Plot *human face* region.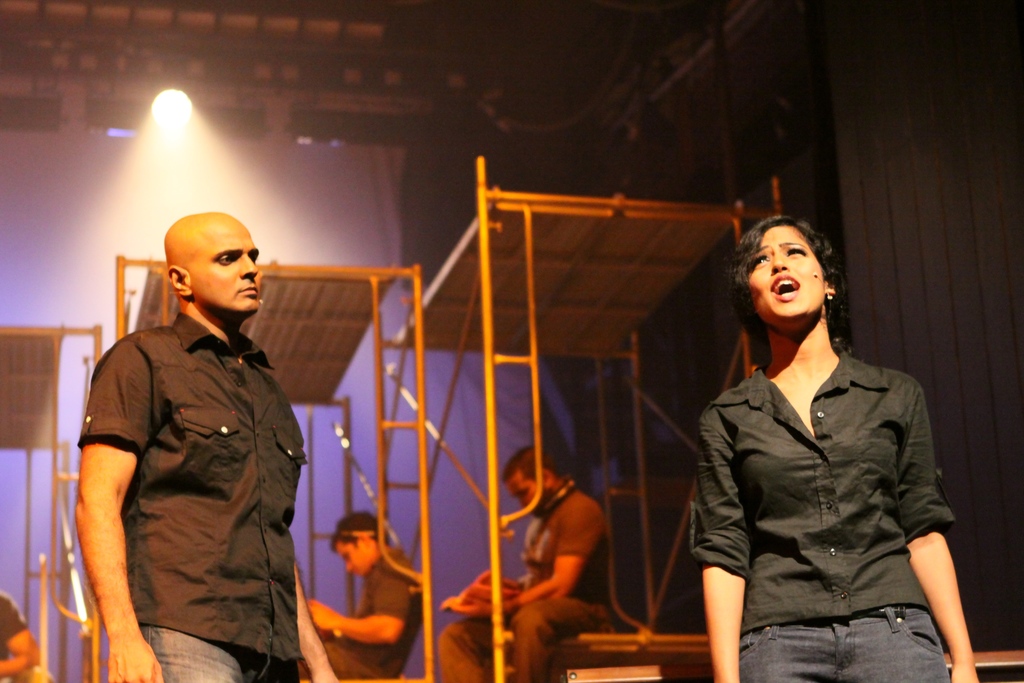
Plotted at locate(184, 231, 259, 310).
